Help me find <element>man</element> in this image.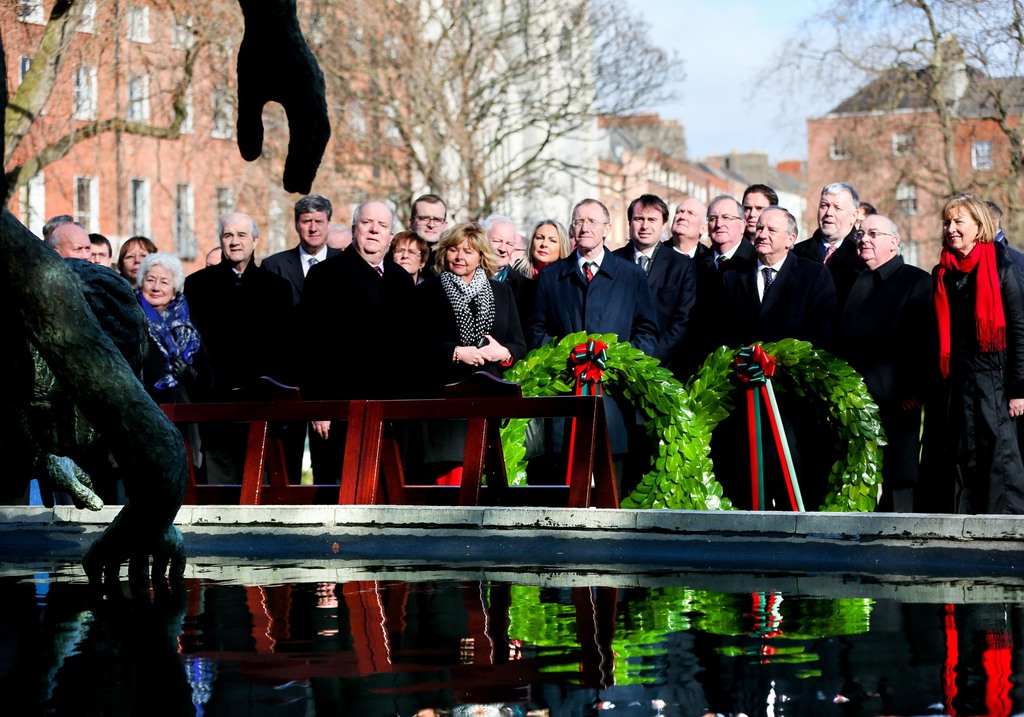
Found it: (x1=840, y1=218, x2=934, y2=517).
